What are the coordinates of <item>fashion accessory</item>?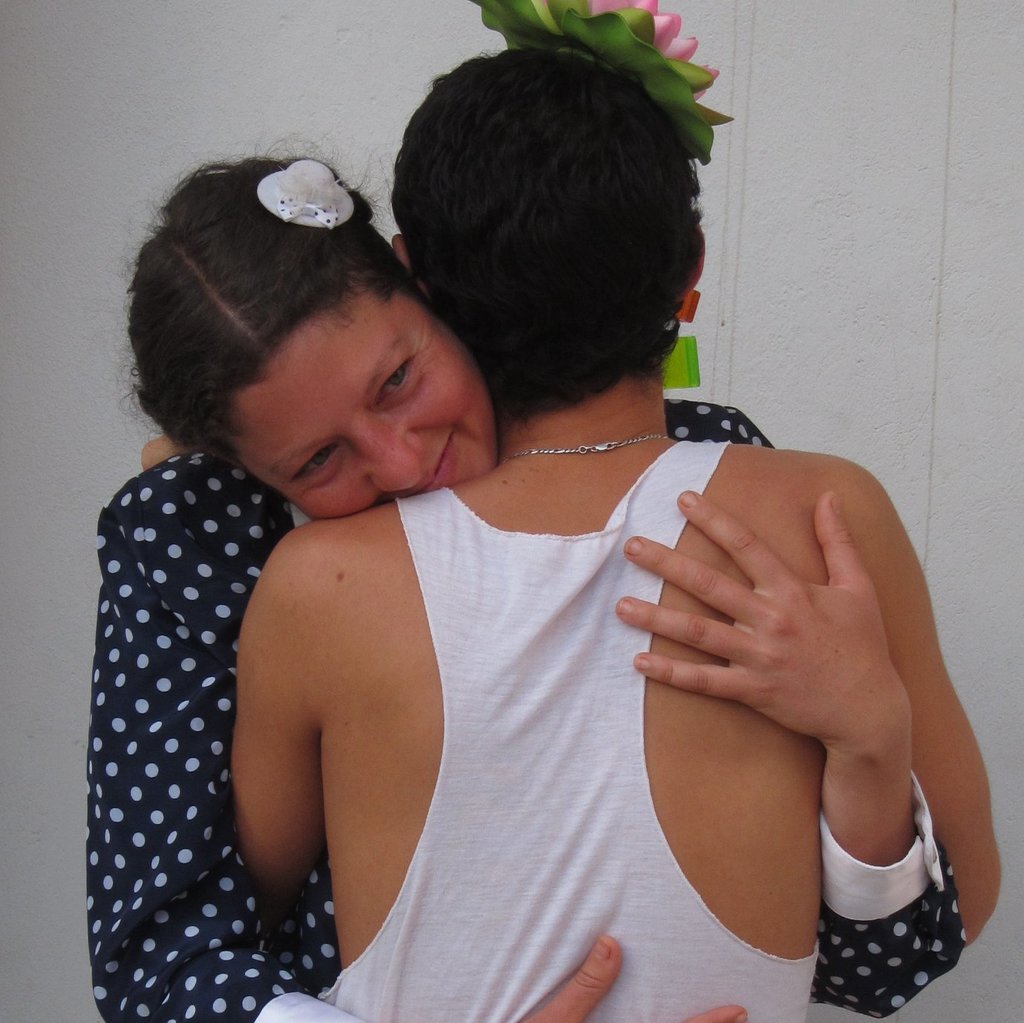
x1=259, y1=158, x2=350, y2=228.
